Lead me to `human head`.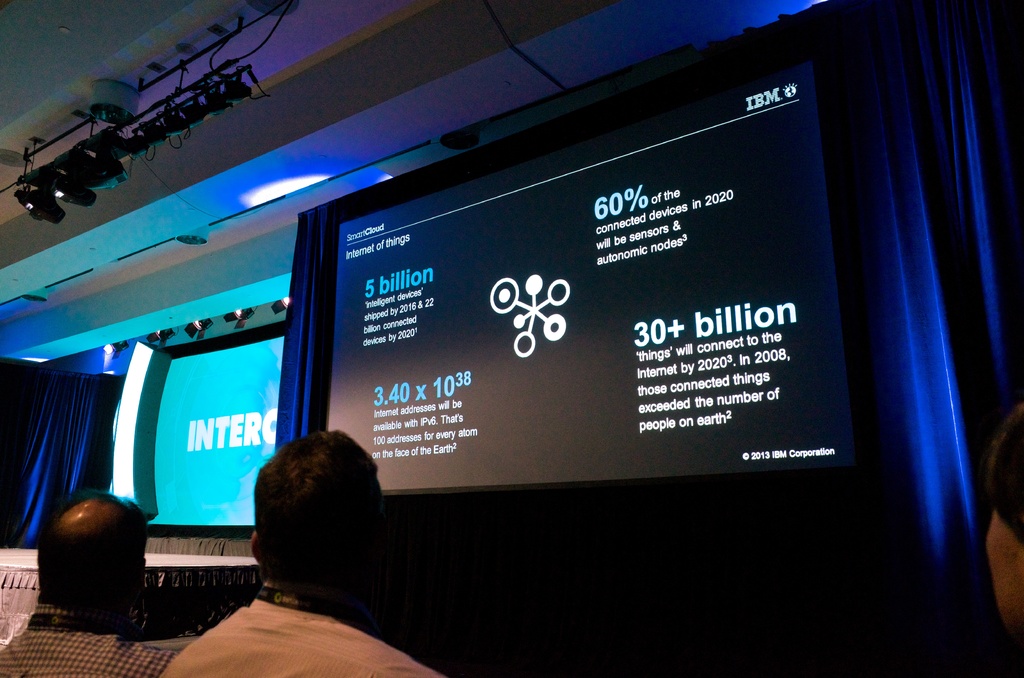
Lead to bbox=[231, 444, 378, 603].
